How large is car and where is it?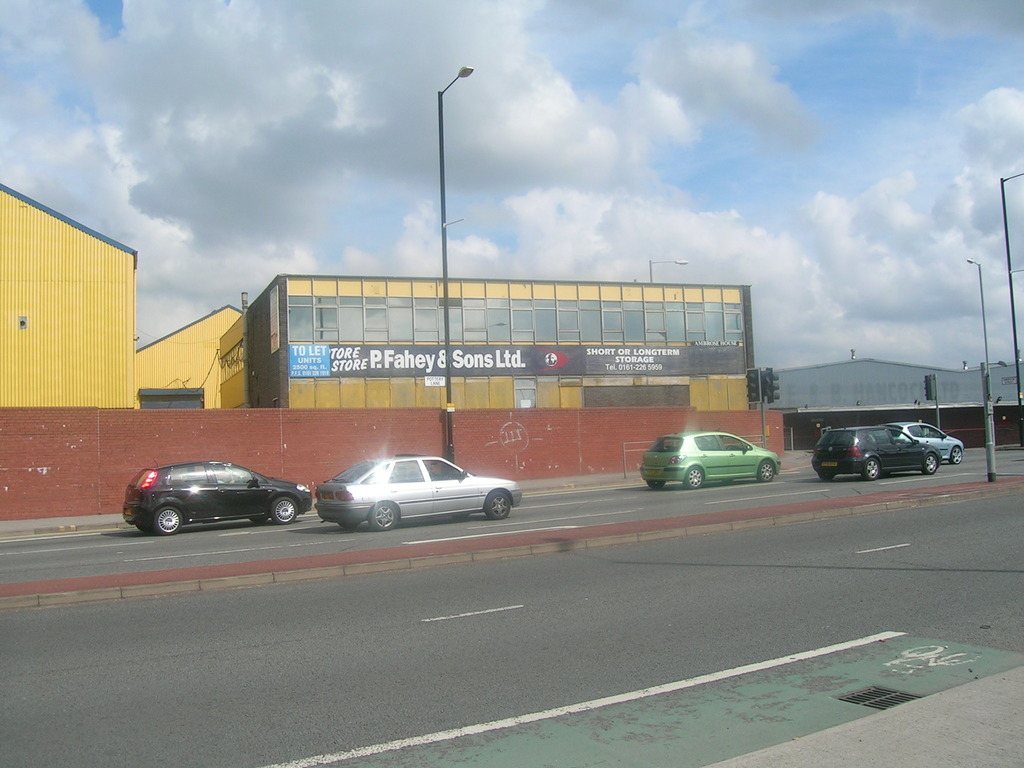
Bounding box: bbox=(810, 421, 945, 477).
